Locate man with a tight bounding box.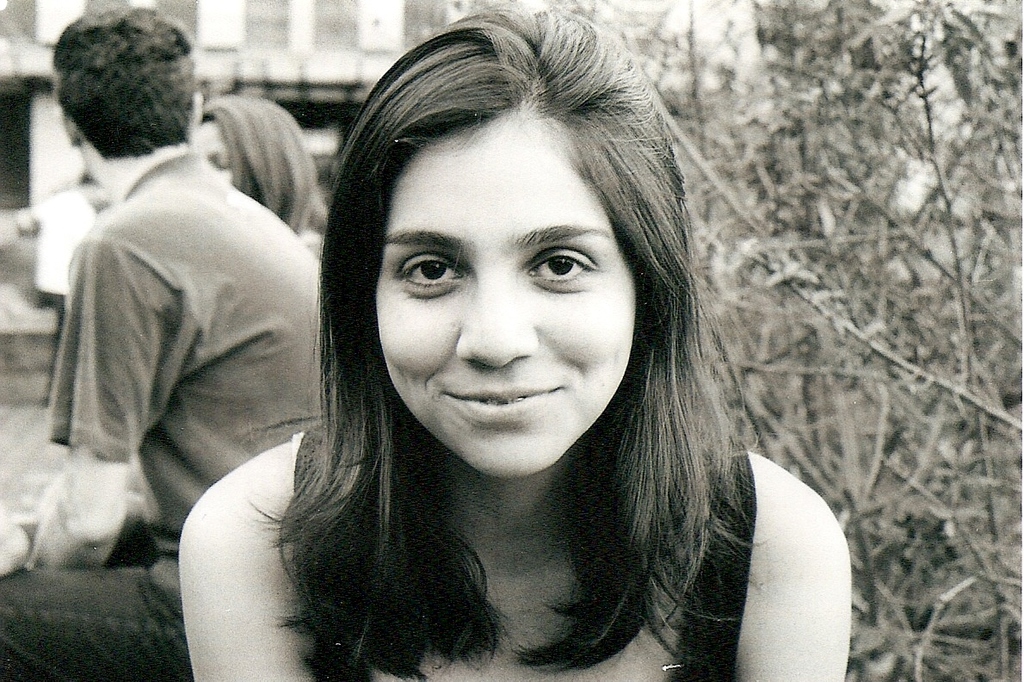
bbox=[0, 4, 318, 681].
